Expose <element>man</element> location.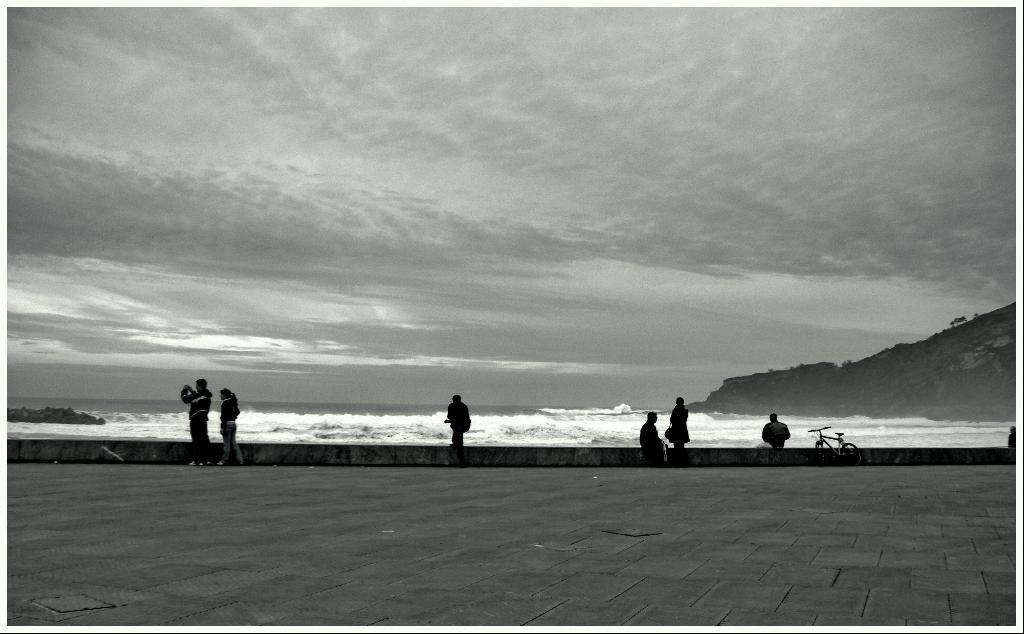
Exposed at (left=641, top=411, right=670, bottom=464).
